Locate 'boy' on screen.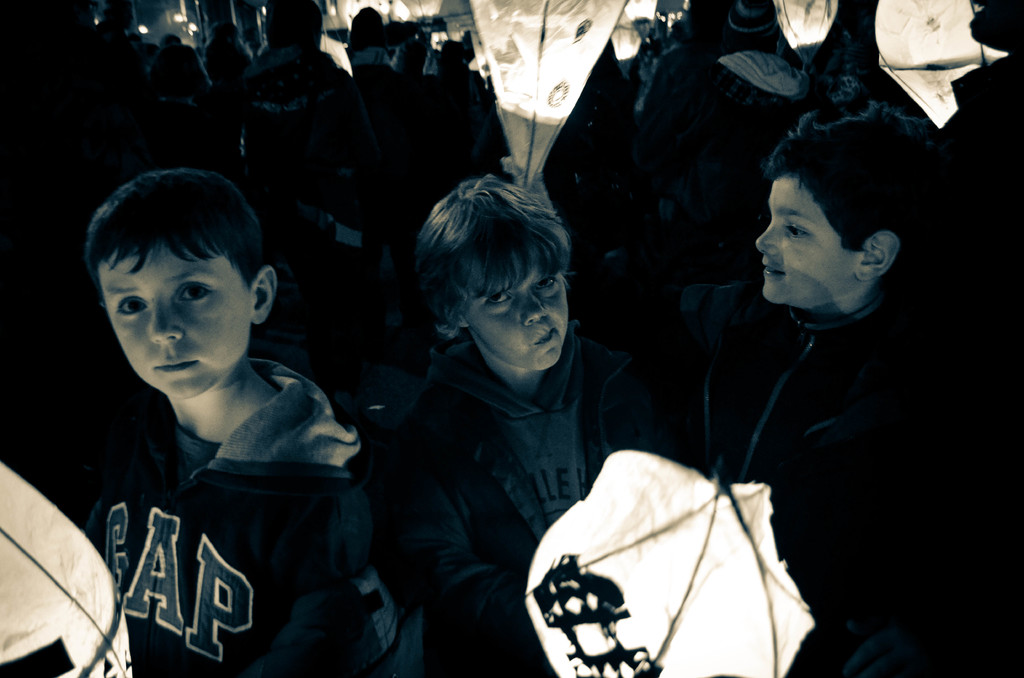
On screen at crop(697, 103, 1021, 677).
